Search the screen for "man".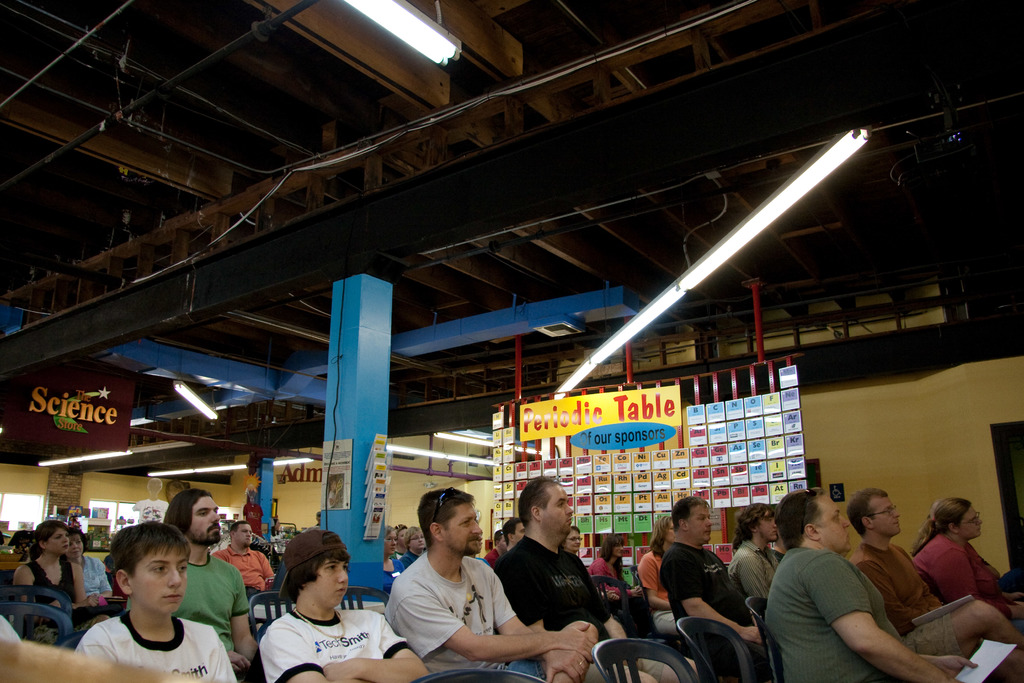
Found at detection(853, 484, 1016, 649).
